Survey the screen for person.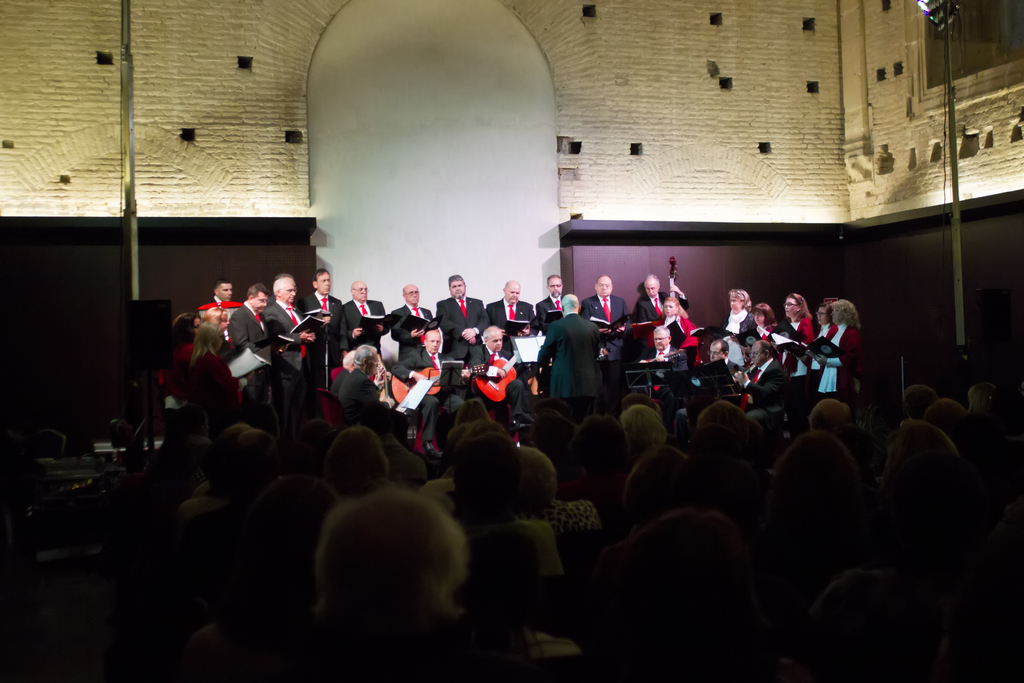
Survey found: (left=961, top=377, right=1003, bottom=424).
